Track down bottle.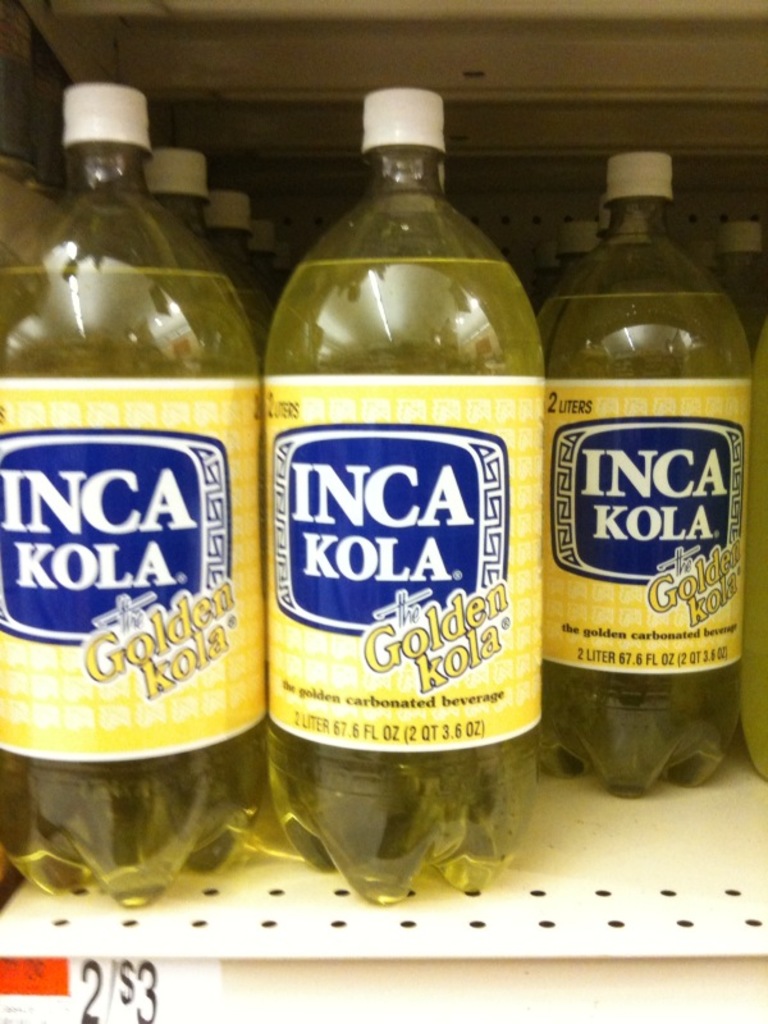
Tracked to crop(539, 148, 731, 806).
